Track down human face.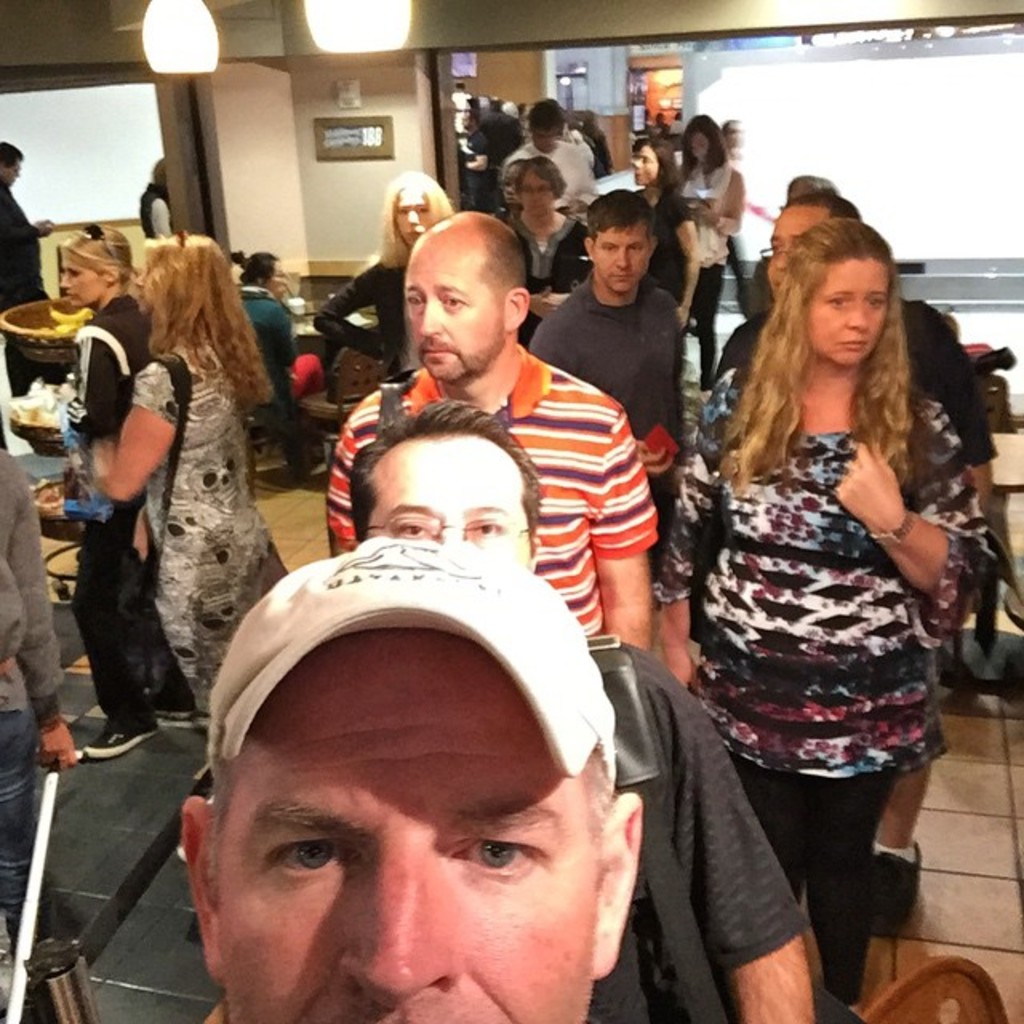
Tracked to [left=806, top=254, right=885, bottom=366].
